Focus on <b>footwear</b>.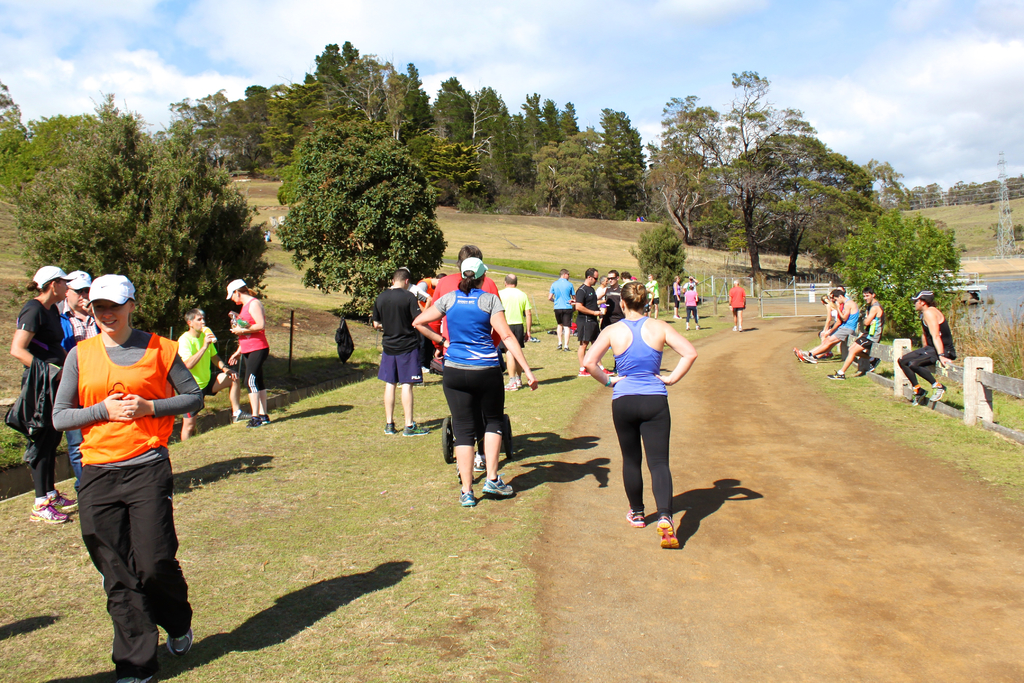
Focused at 53,494,77,509.
